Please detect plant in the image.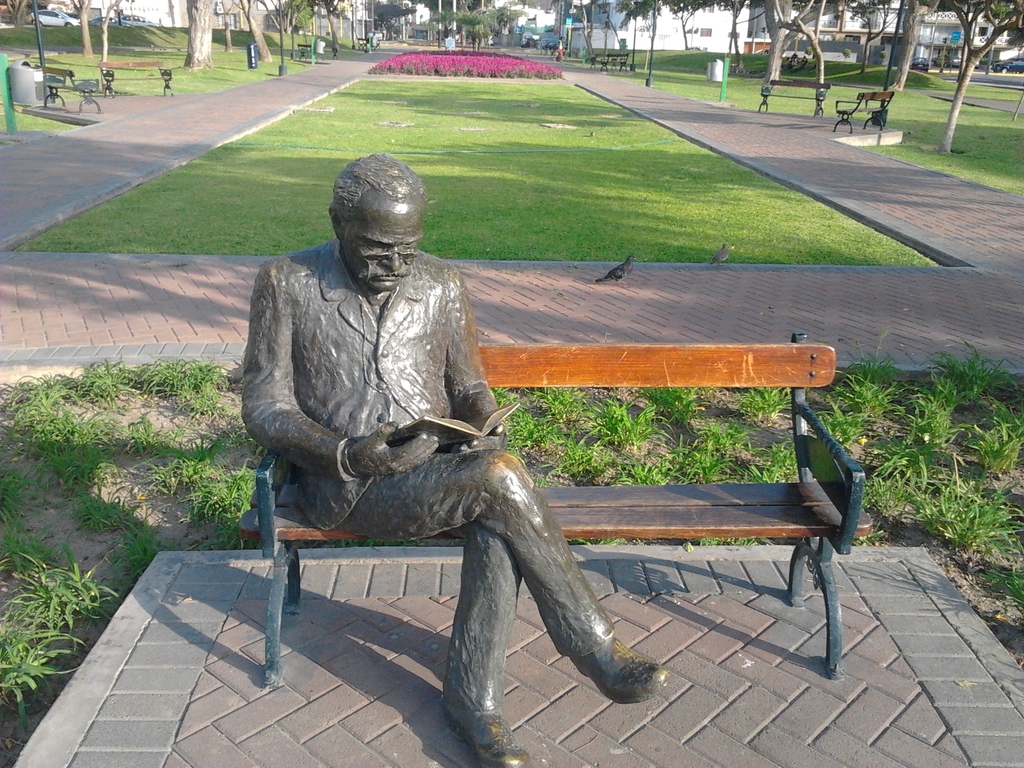
[961, 397, 1023, 478].
